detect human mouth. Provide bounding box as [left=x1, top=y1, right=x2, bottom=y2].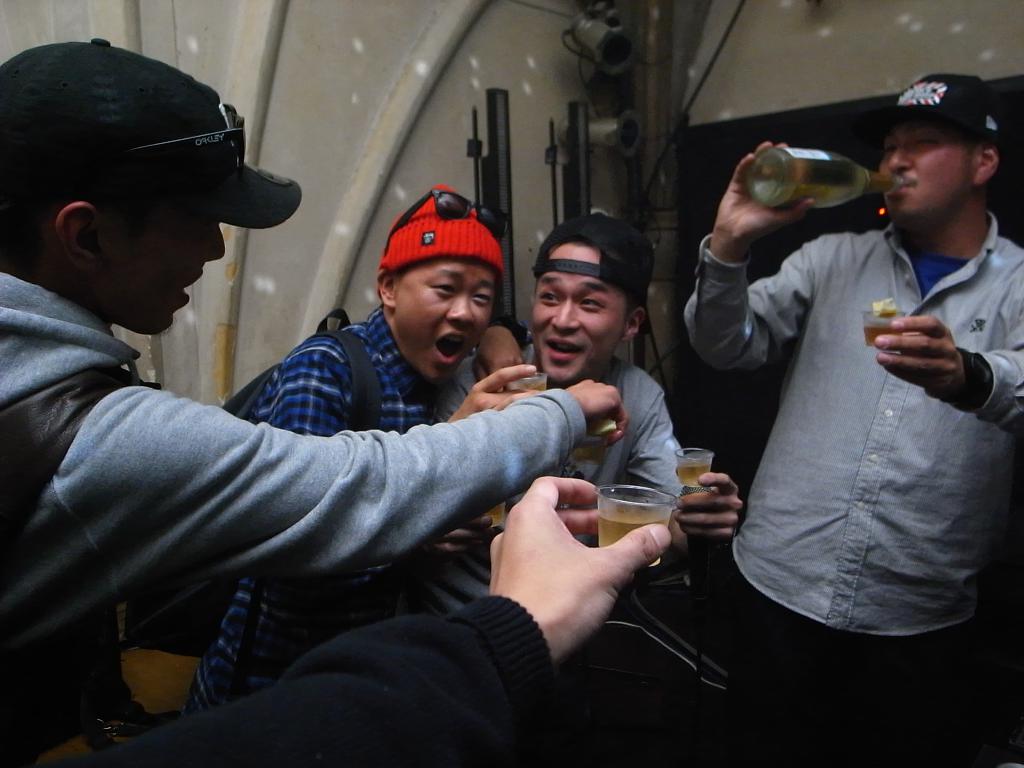
[left=434, top=330, right=470, bottom=365].
